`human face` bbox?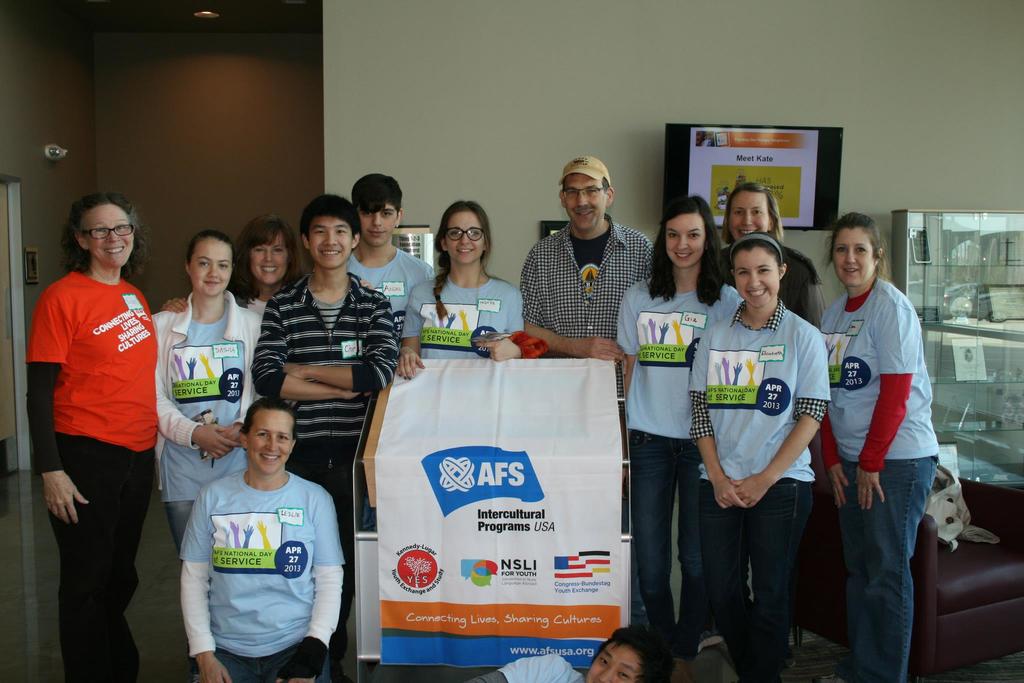
box=[193, 235, 230, 299]
